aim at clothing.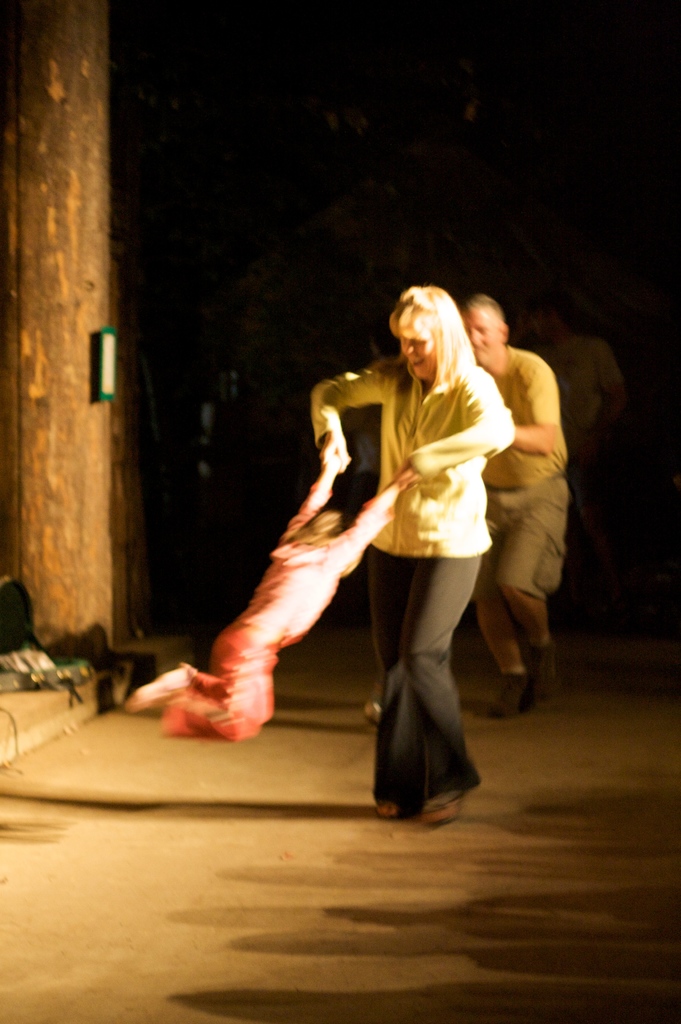
Aimed at box=[469, 339, 583, 602].
